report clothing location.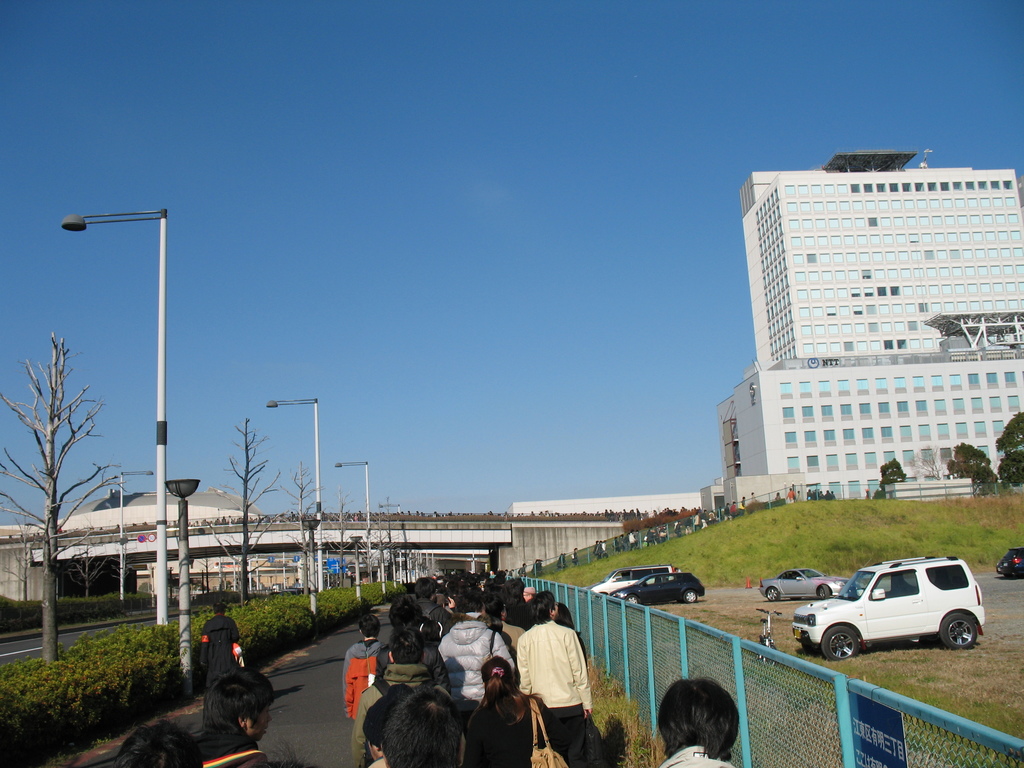
Report: [left=341, top=630, right=384, bottom=675].
